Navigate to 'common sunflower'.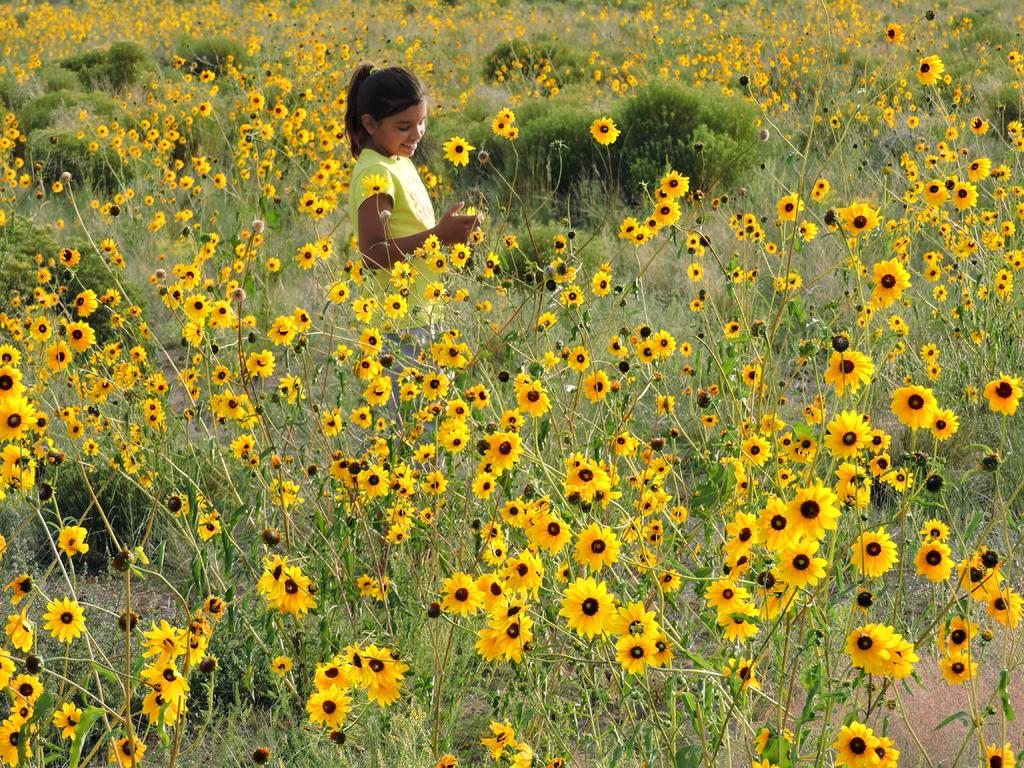
Navigation target: {"left": 63, "top": 287, "right": 93, "bottom": 308}.
